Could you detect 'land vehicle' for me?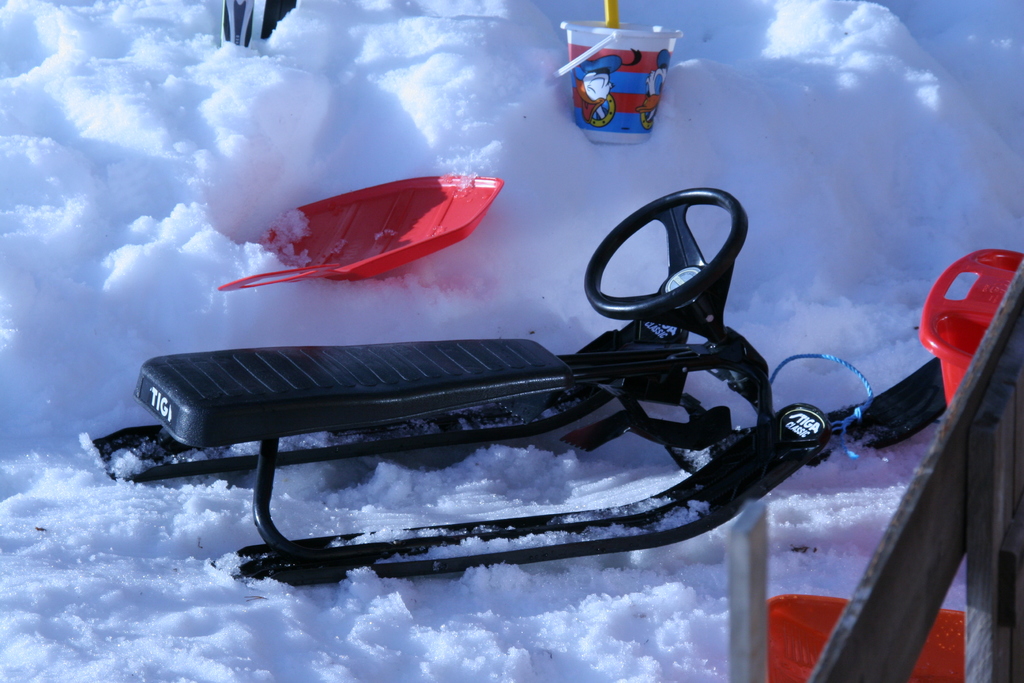
Detection result: {"left": 86, "top": 189, "right": 831, "bottom": 580}.
